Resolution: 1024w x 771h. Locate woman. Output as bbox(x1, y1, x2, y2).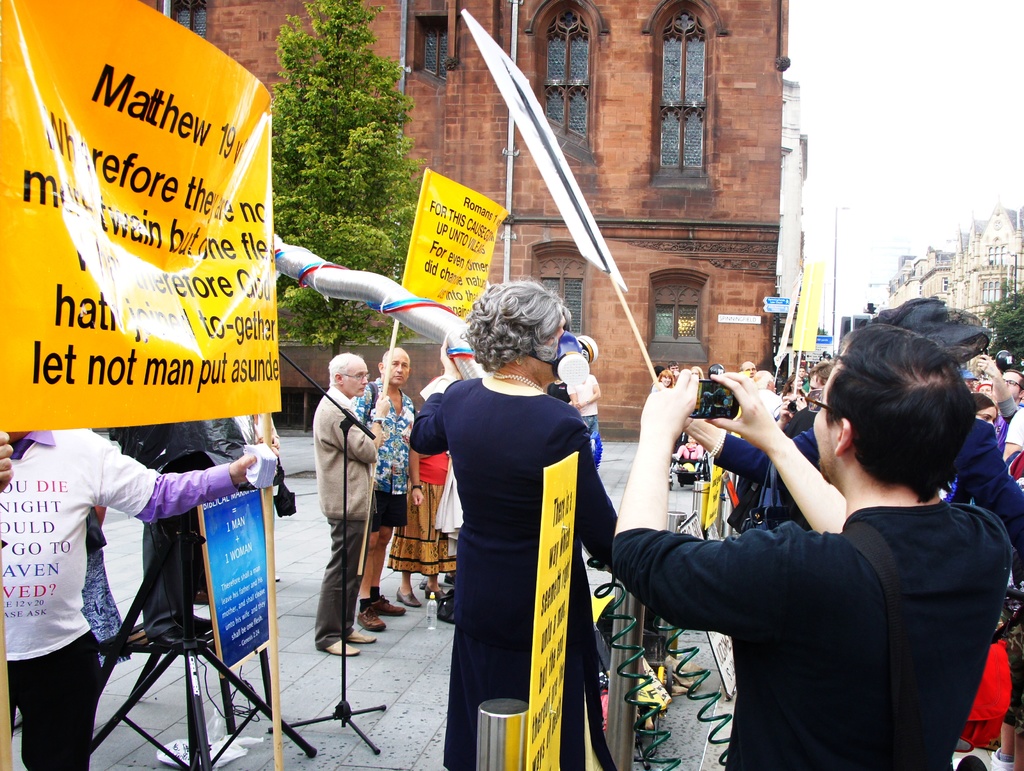
bbox(657, 368, 684, 390).
